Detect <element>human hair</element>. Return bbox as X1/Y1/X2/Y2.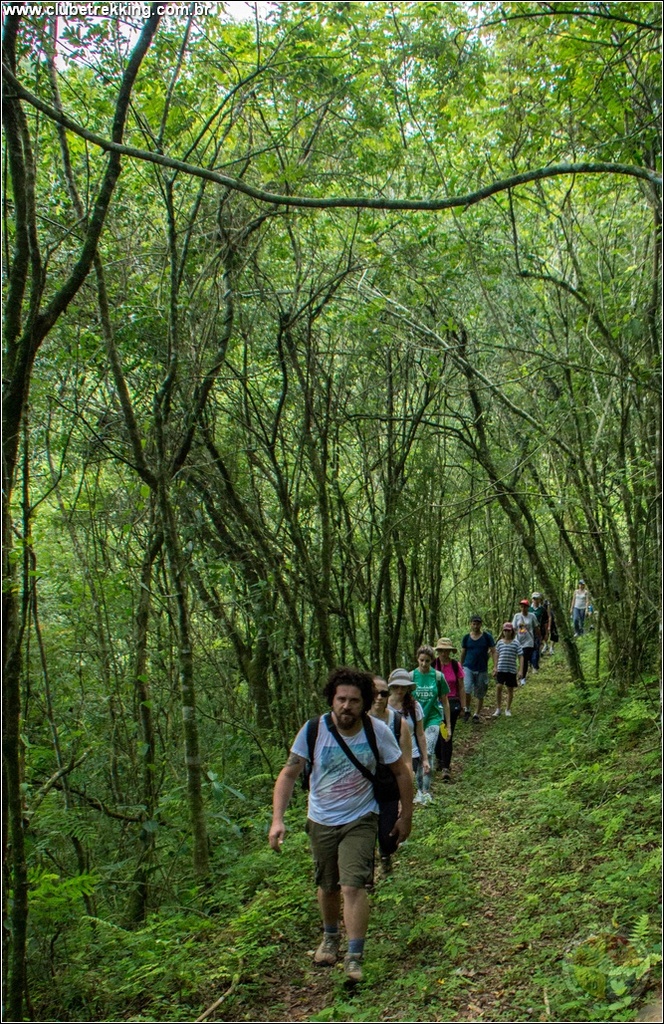
406/685/417/719.
